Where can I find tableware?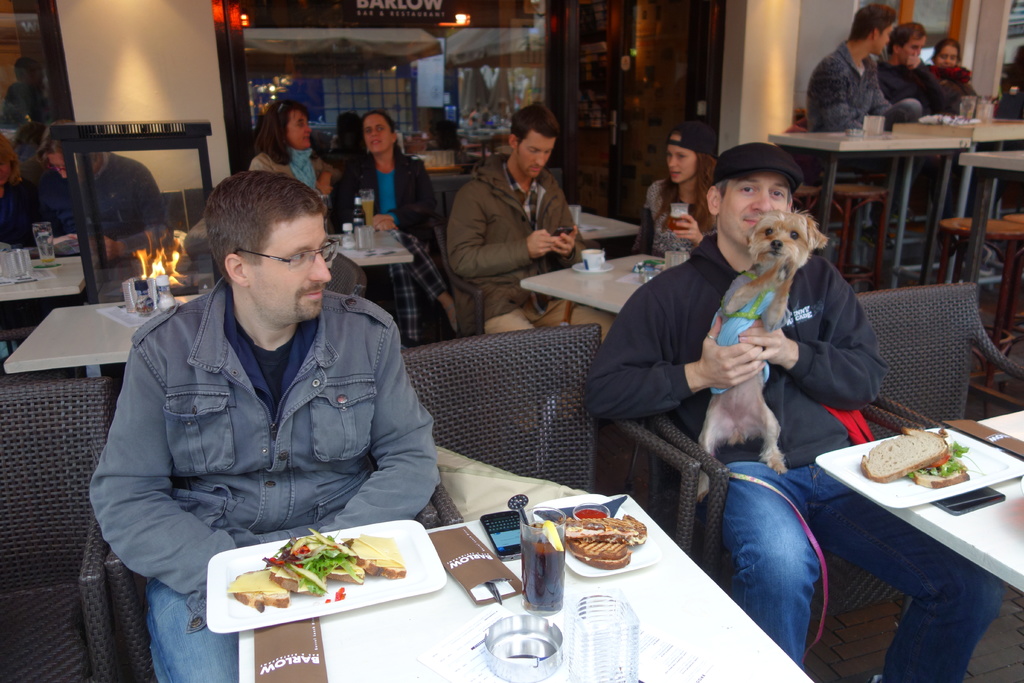
You can find it at box(572, 587, 641, 682).
